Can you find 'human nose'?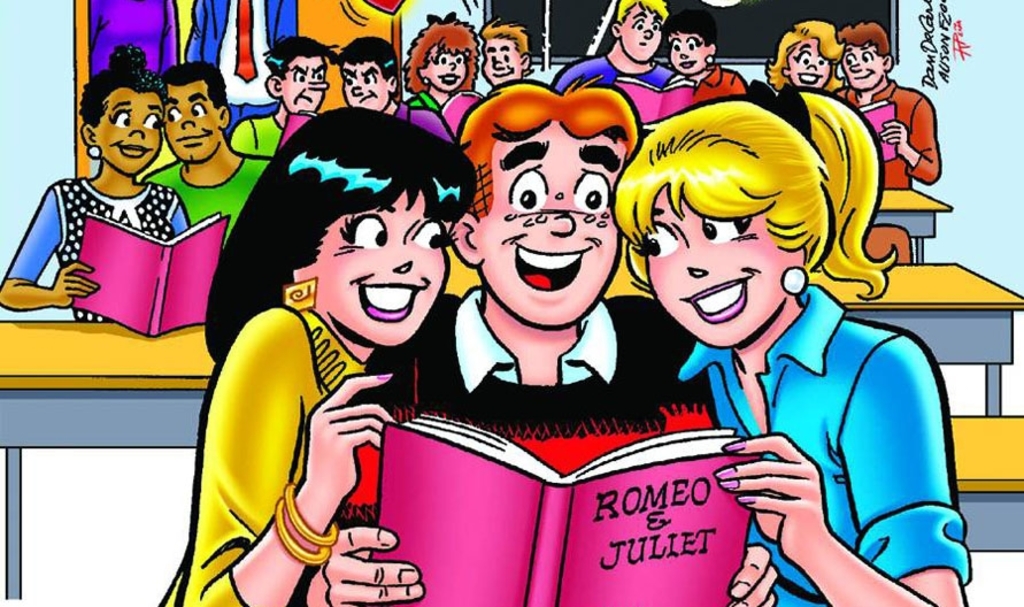
Yes, bounding box: detection(683, 246, 713, 281).
